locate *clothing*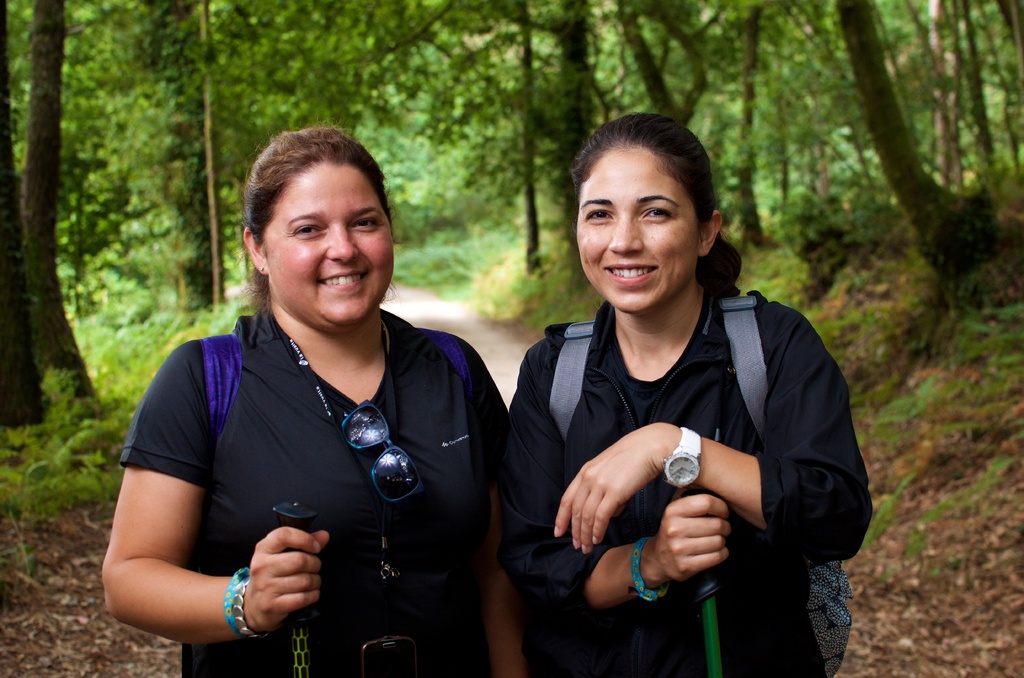
<bbox>495, 281, 877, 677</bbox>
